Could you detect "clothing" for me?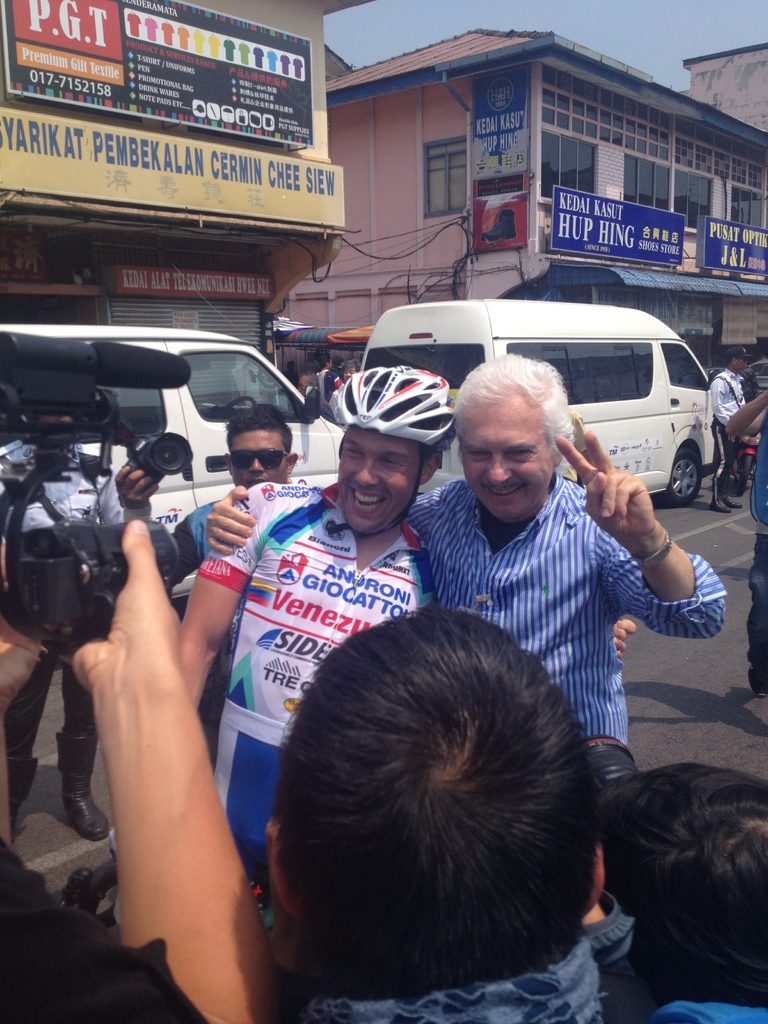
Detection result: left=744, top=407, right=767, bottom=696.
